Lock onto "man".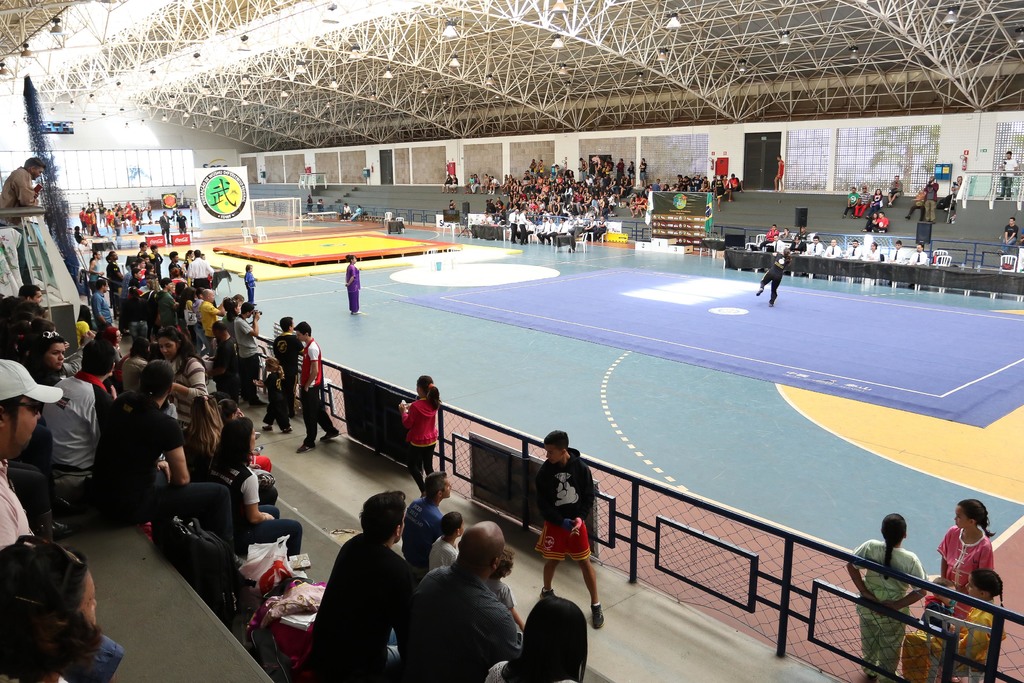
Locked: 148,244,164,274.
